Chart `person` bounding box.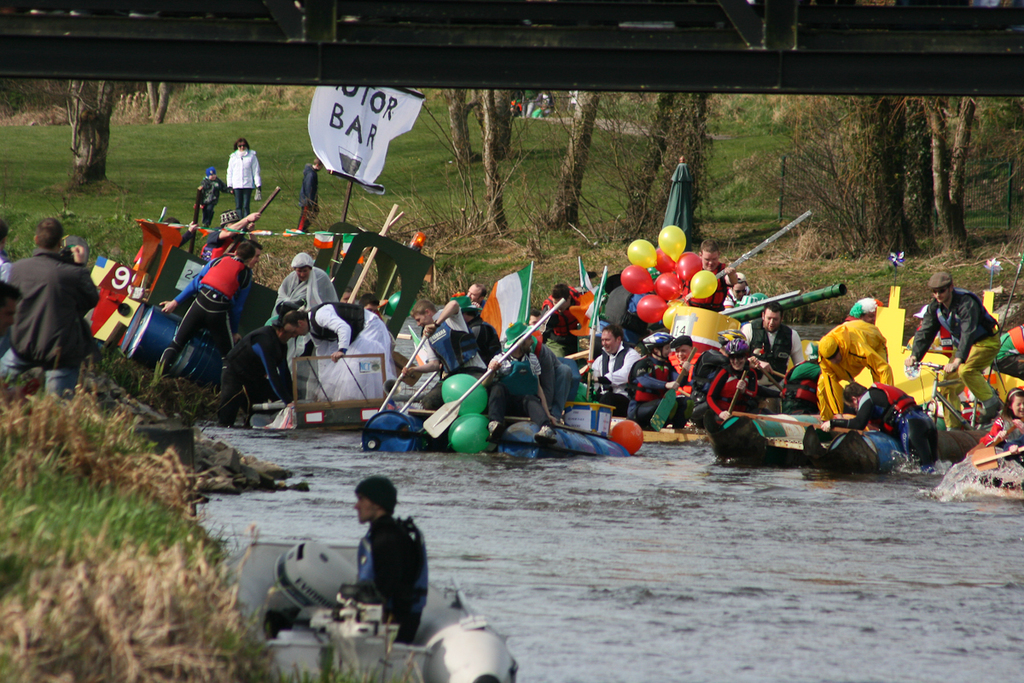
Charted: region(480, 320, 559, 441).
